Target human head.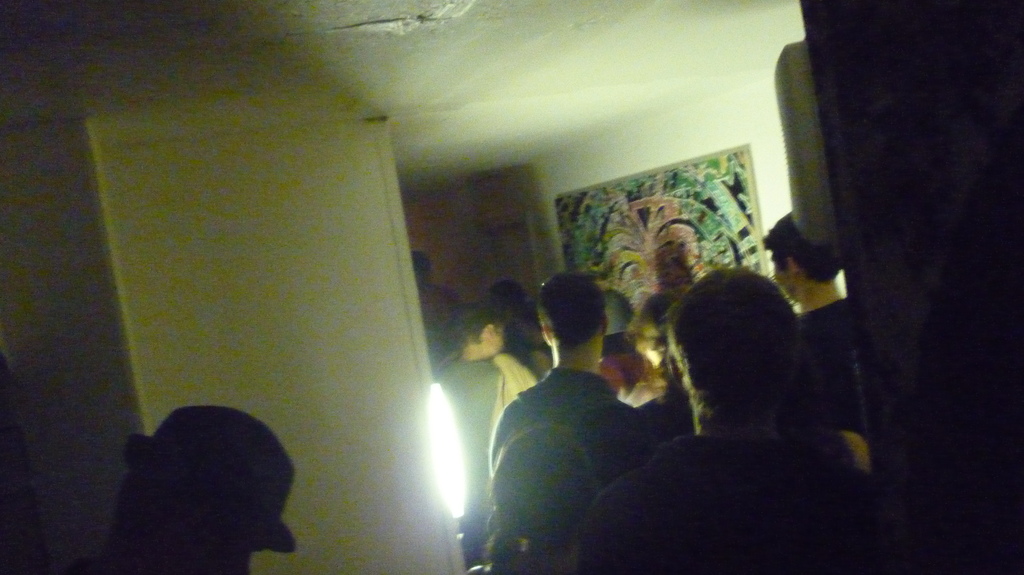
Target region: <region>489, 278, 530, 317</region>.
